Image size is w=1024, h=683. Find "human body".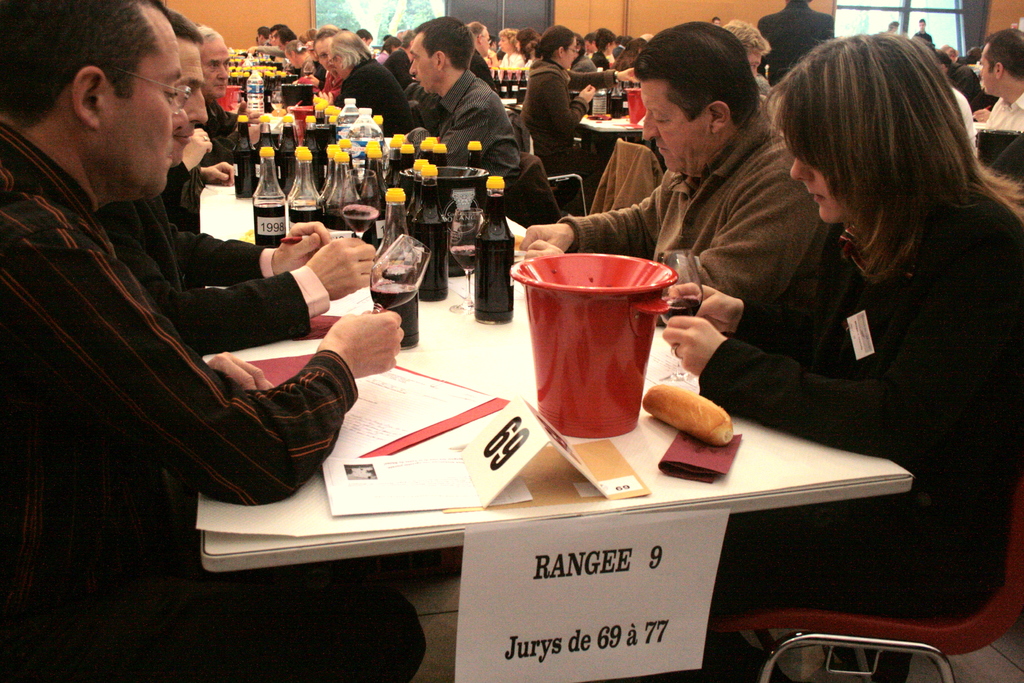
box=[975, 26, 1023, 136].
